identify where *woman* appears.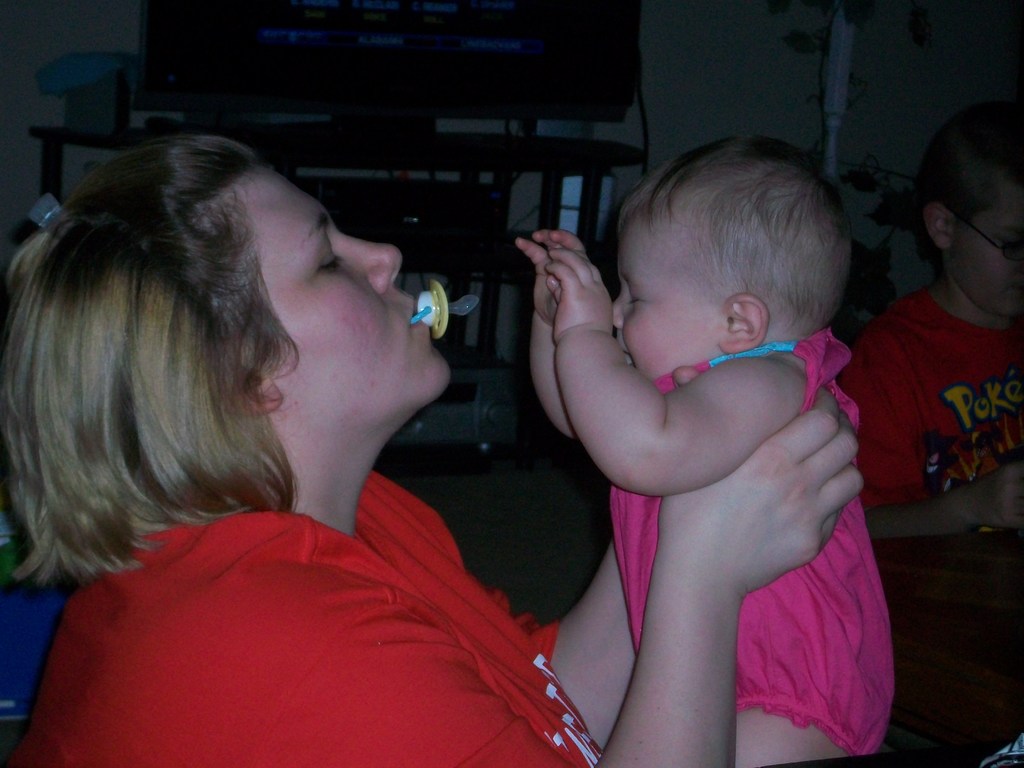
Appears at bbox=(0, 136, 866, 767).
